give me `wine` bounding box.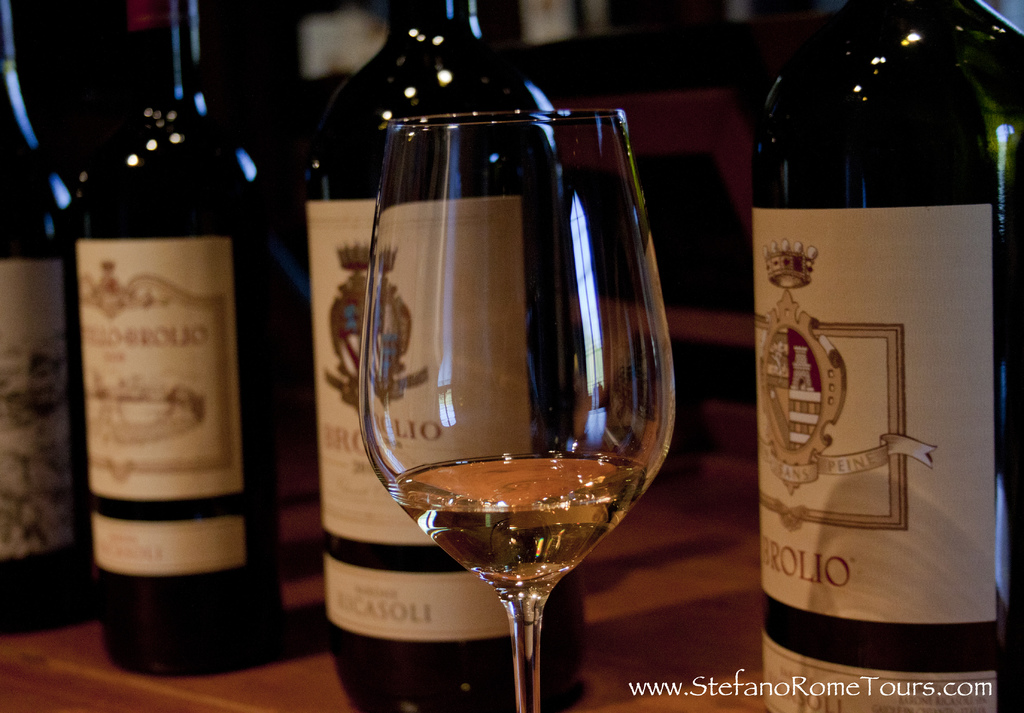
rect(752, 0, 1023, 712).
